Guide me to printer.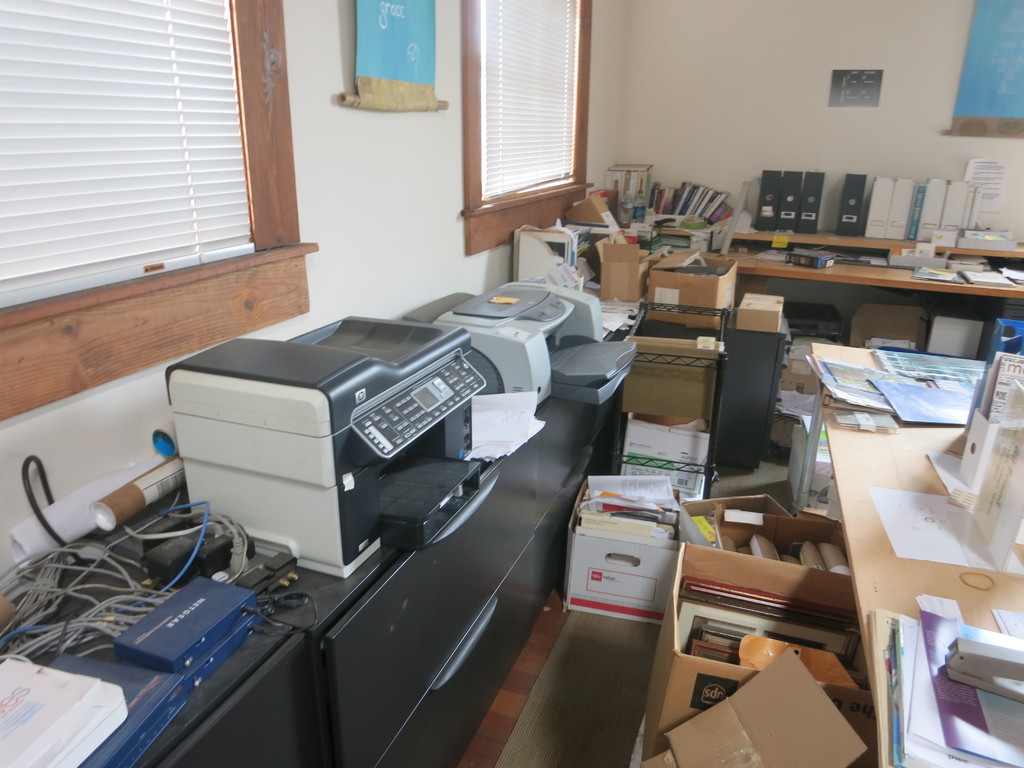
Guidance: l=164, t=314, r=500, b=582.
